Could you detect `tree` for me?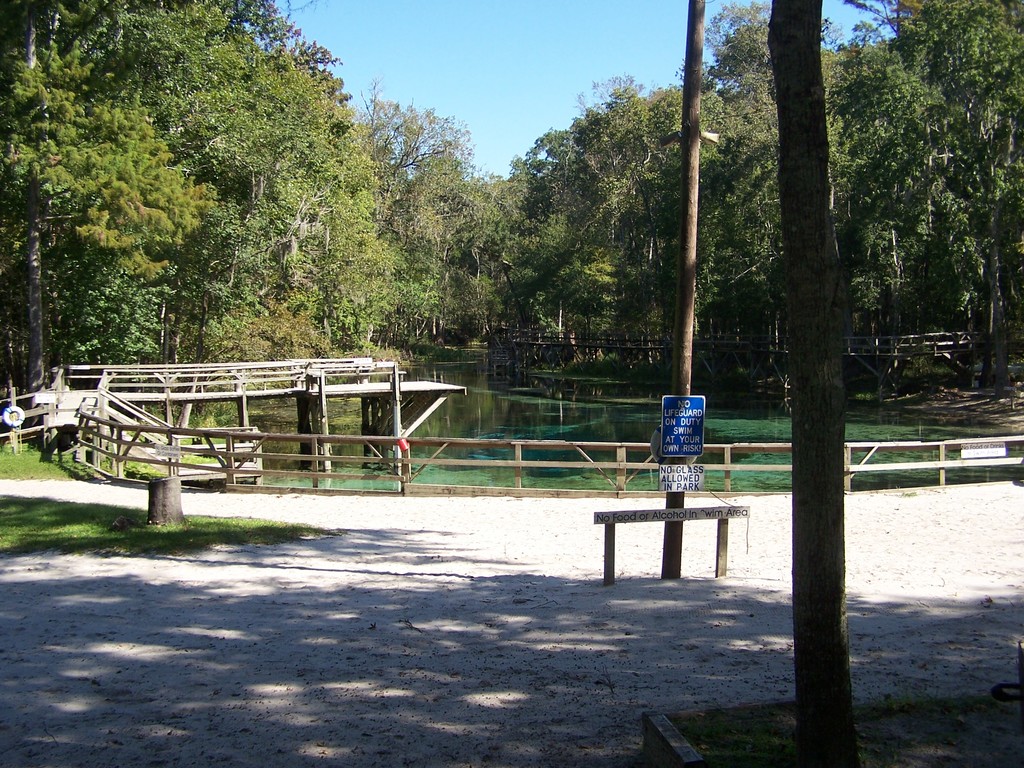
Detection result: box=[708, 38, 922, 723].
